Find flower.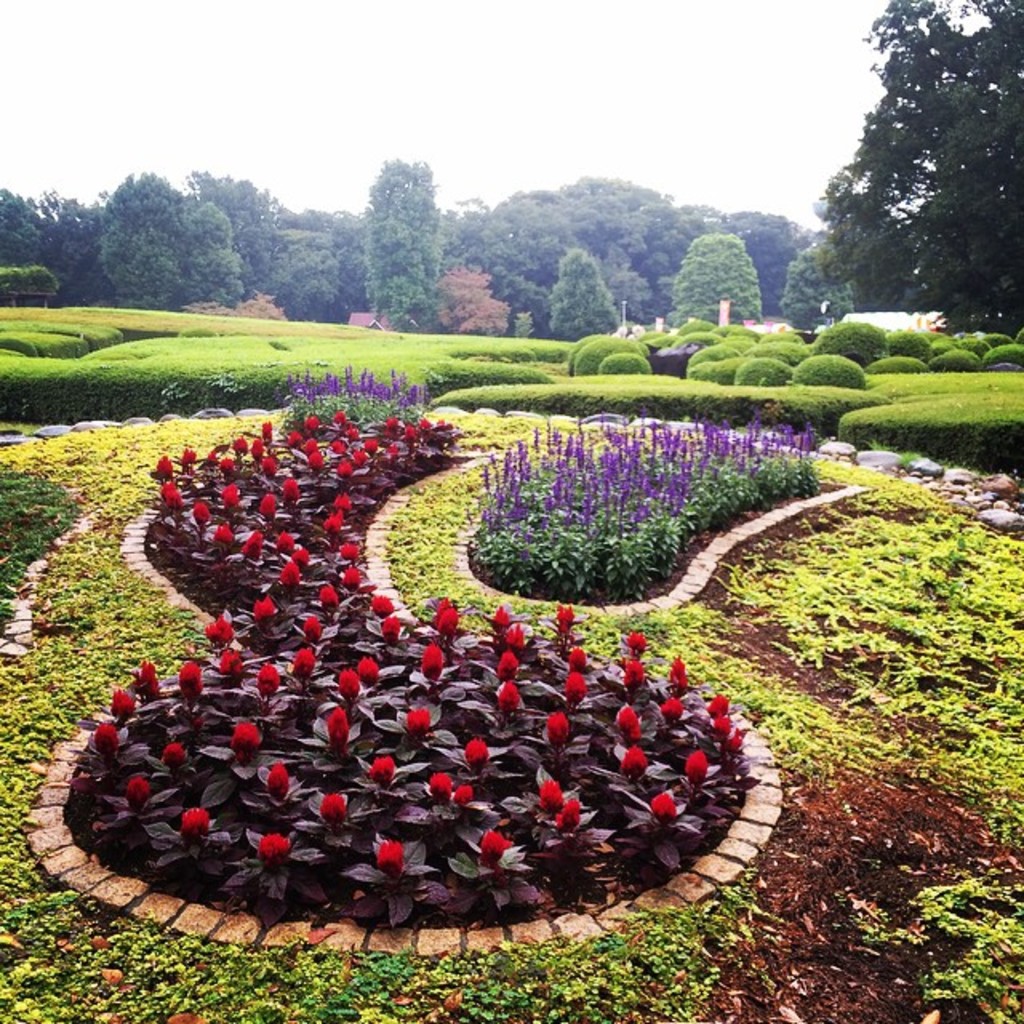
region(619, 658, 643, 691).
